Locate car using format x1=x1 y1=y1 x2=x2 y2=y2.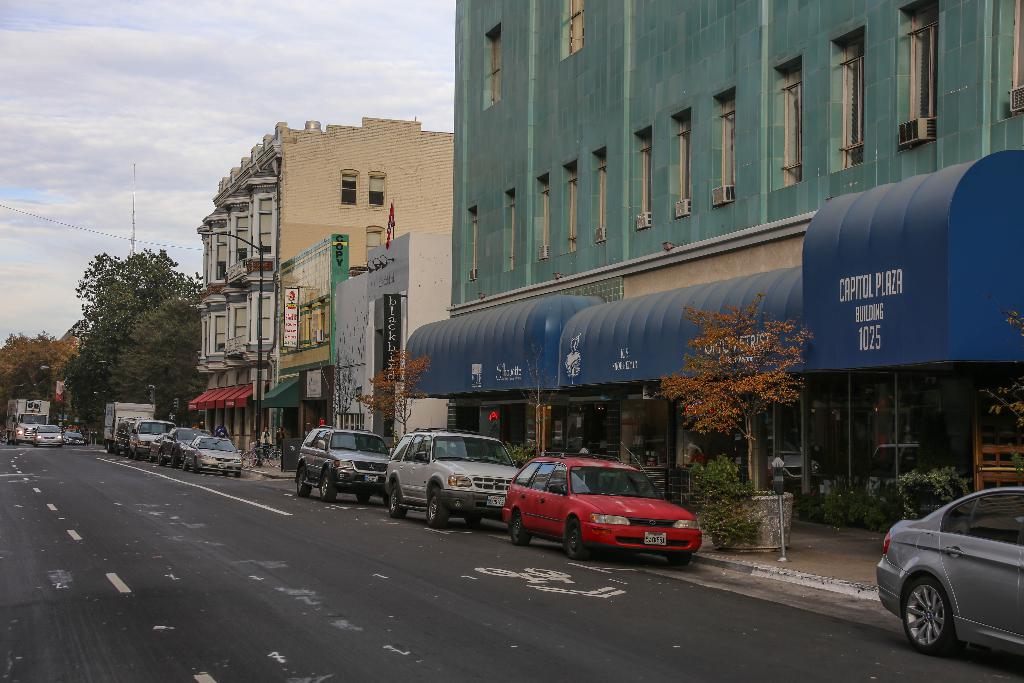
x1=157 y1=422 x2=203 y2=465.
